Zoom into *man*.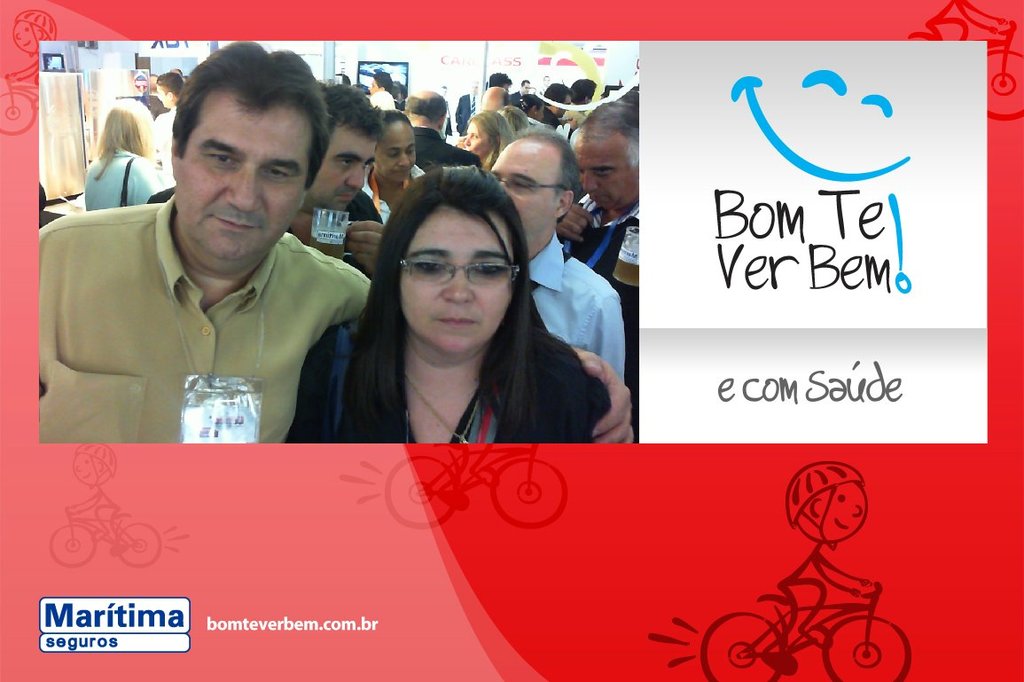
Zoom target: [483, 128, 628, 380].
